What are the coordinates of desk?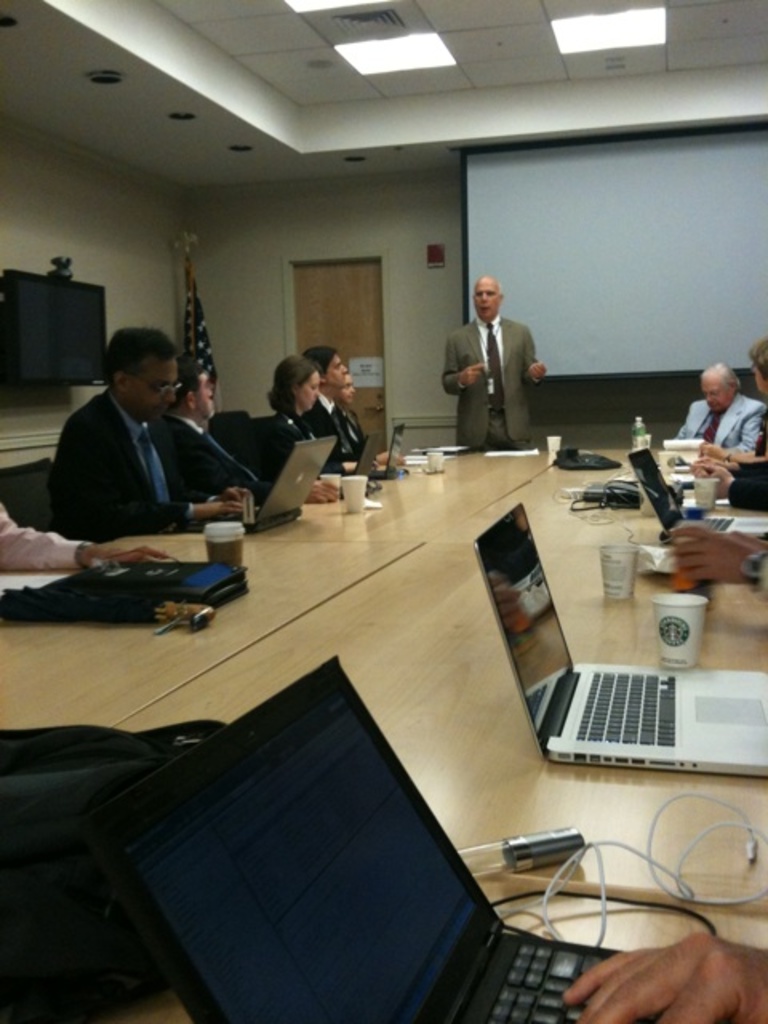
x1=16, y1=459, x2=723, y2=1022.
